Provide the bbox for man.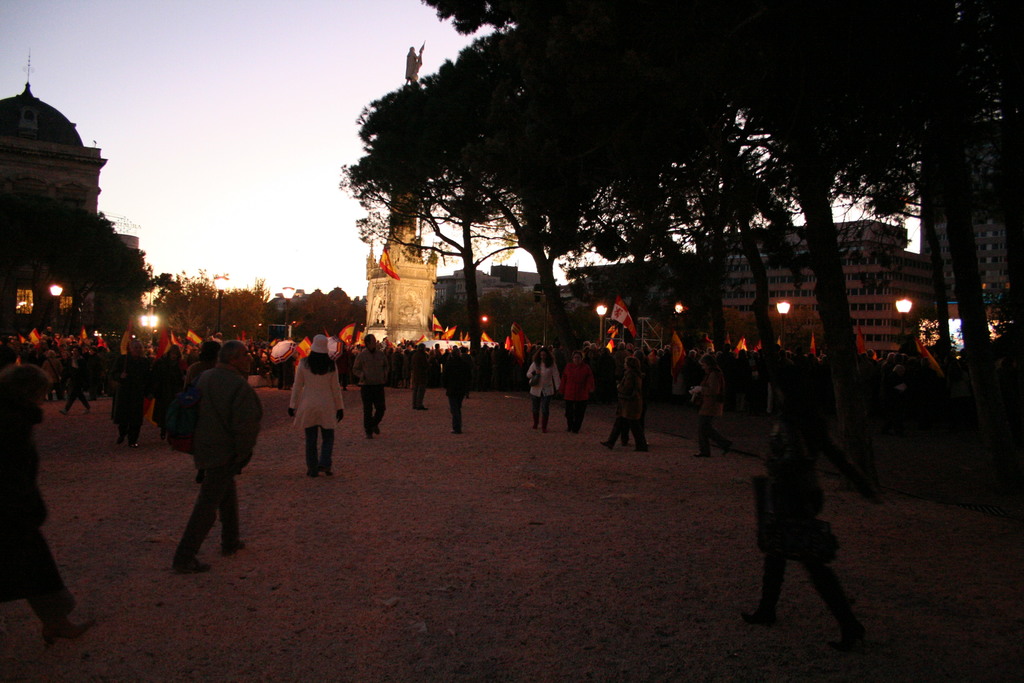
{"left": 0, "top": 361, "right": 97, "bottom": 646}.
